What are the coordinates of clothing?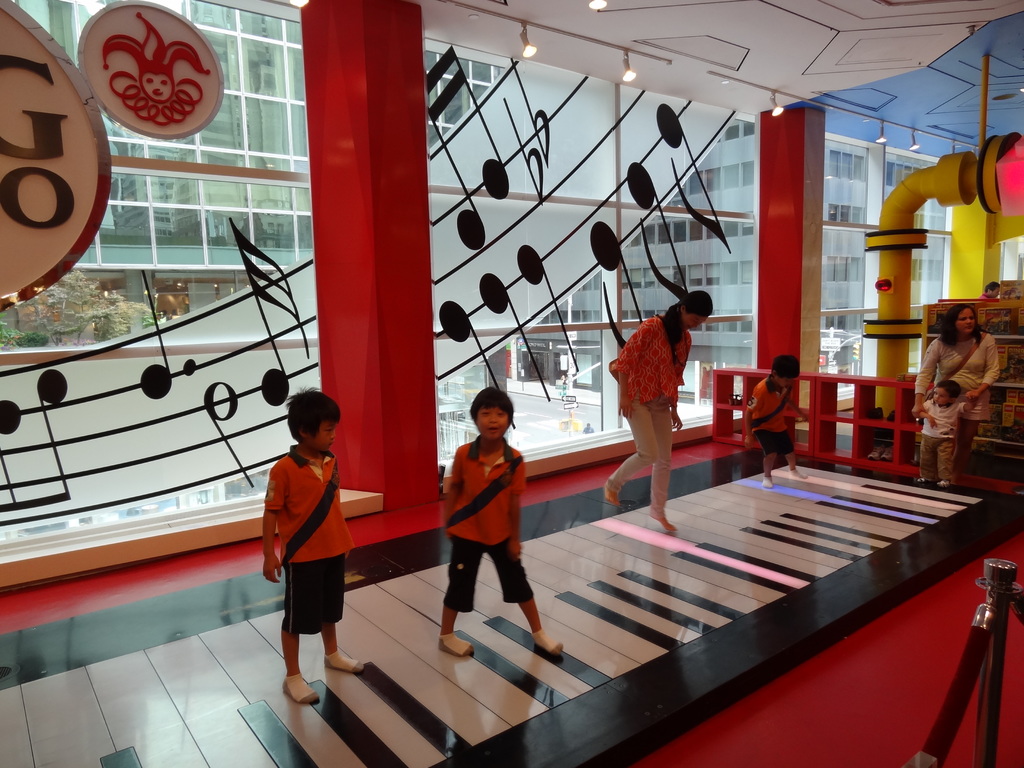
select_region(747, 373, 808, 461).
